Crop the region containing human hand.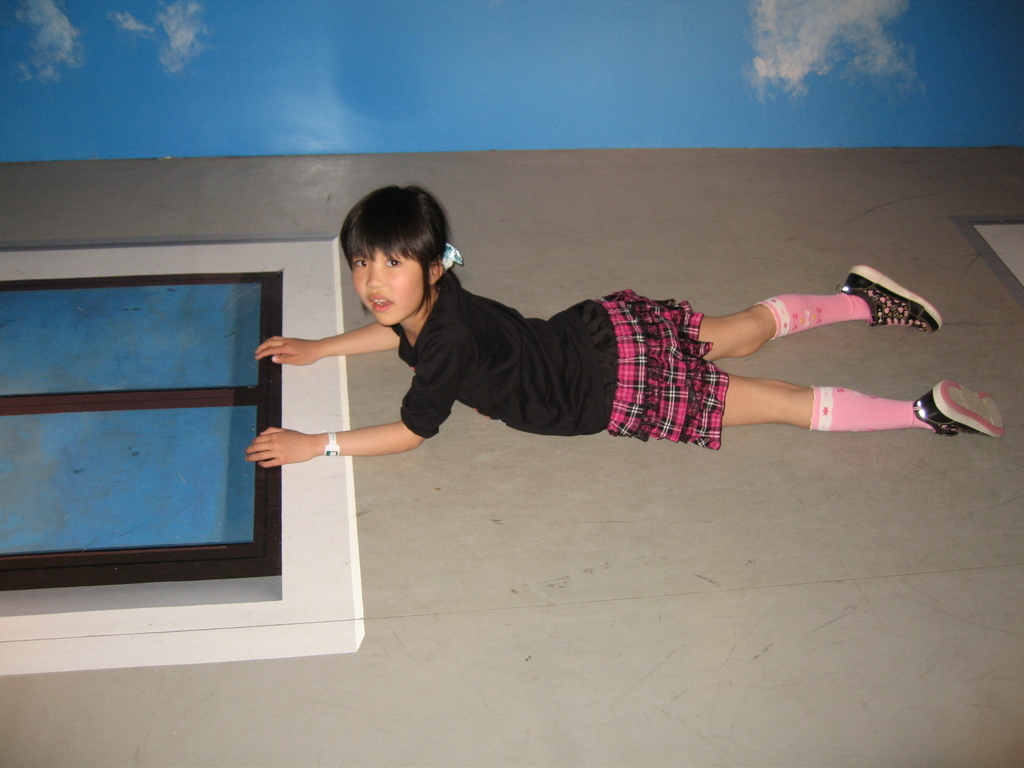
Crop region: bbox=(225, 424, 318, 495).
